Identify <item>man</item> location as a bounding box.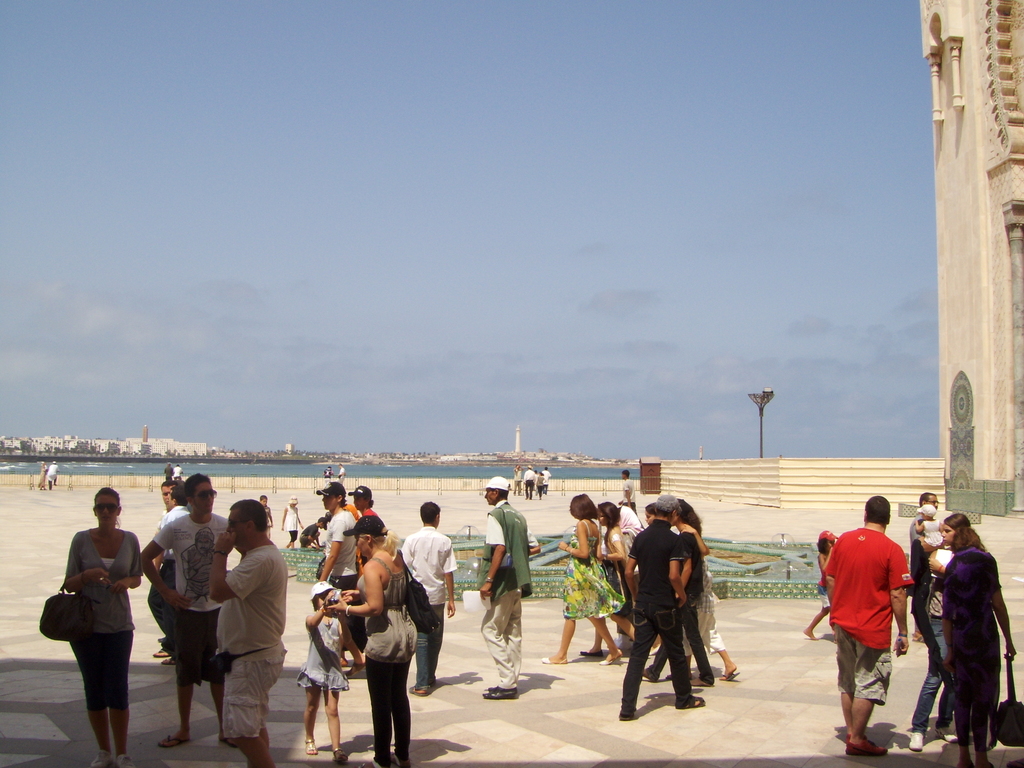
<region>206, 496, 292, 767</region>.
